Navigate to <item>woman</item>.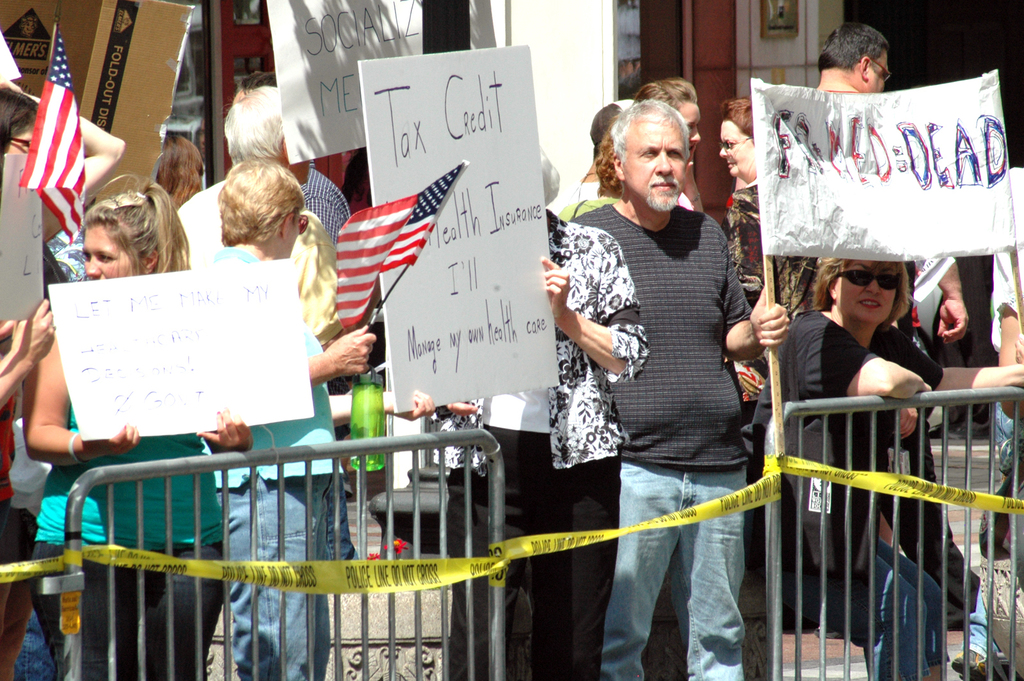
Navigation target: l=151, t=131, r=206, b=210.
